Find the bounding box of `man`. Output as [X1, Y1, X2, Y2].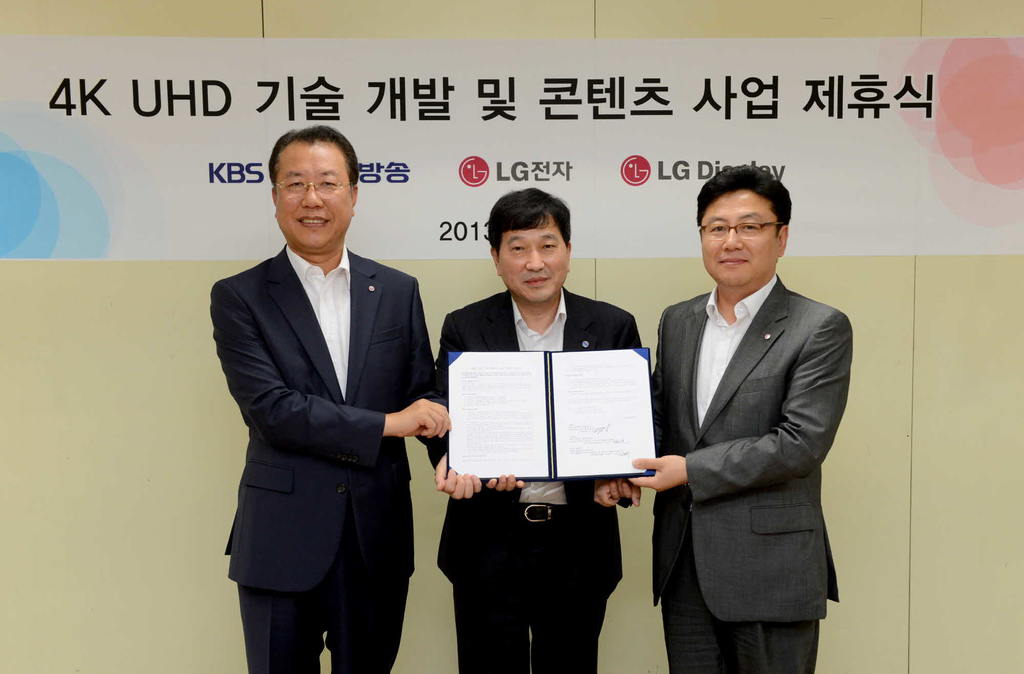
[628, 161, 863, 668].
